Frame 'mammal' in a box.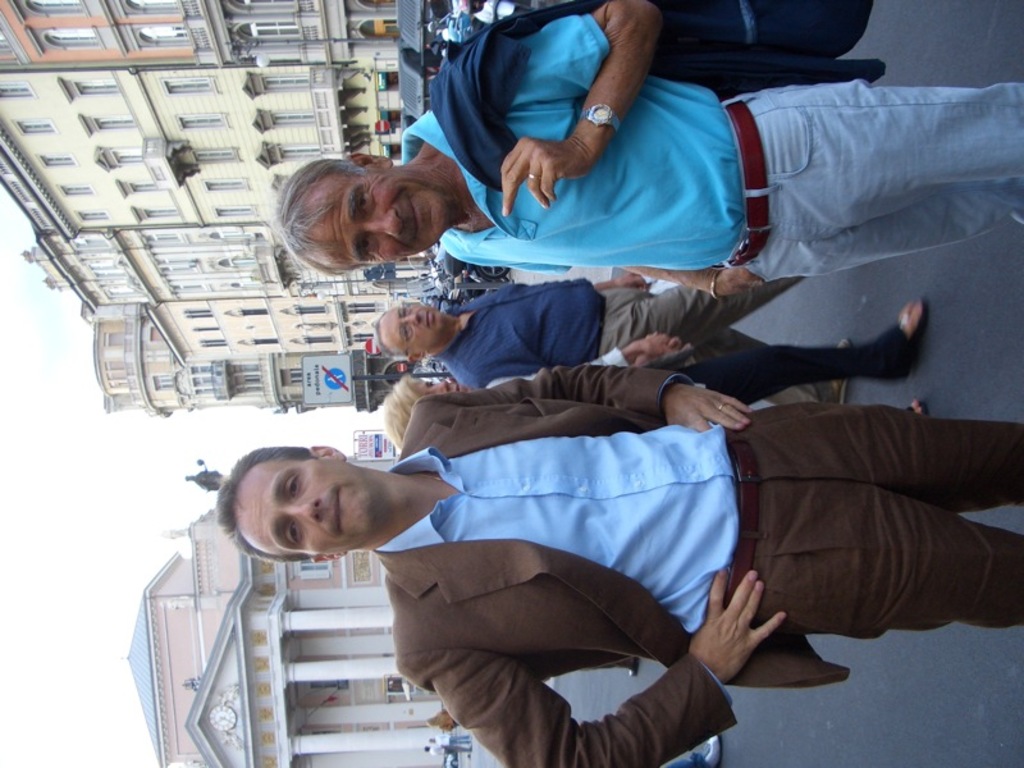
[x1=426, y1=745, x2=472, y2=755].
